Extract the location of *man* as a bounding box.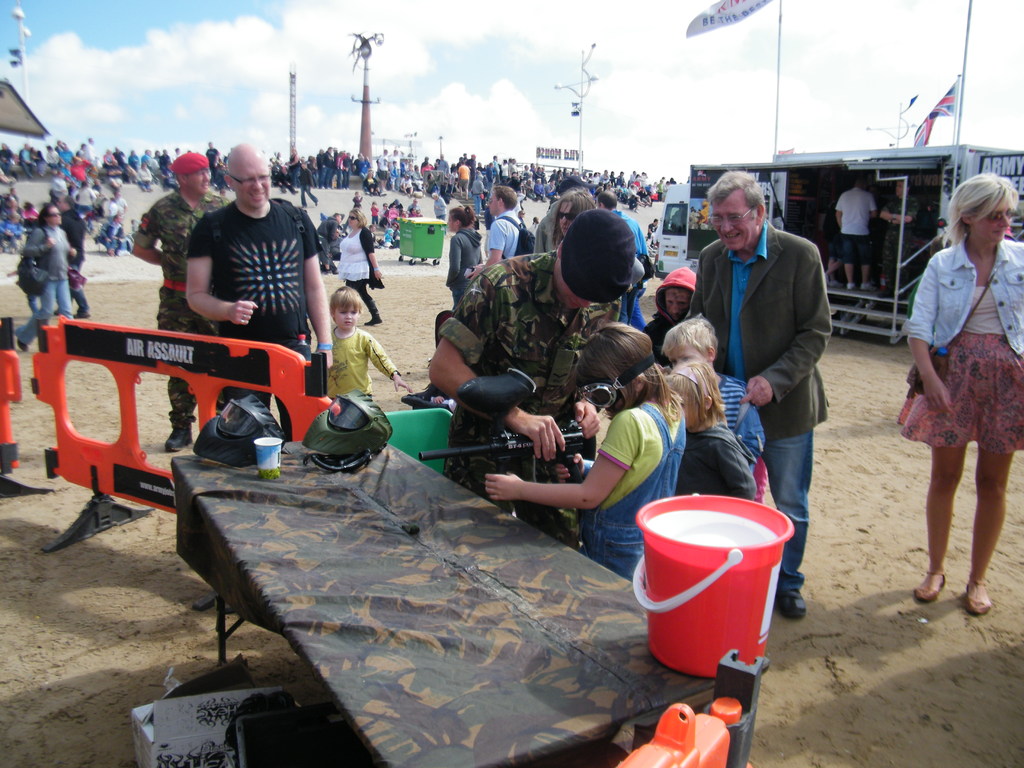
(x1=128, y1=150, x2=234, y2=452).
